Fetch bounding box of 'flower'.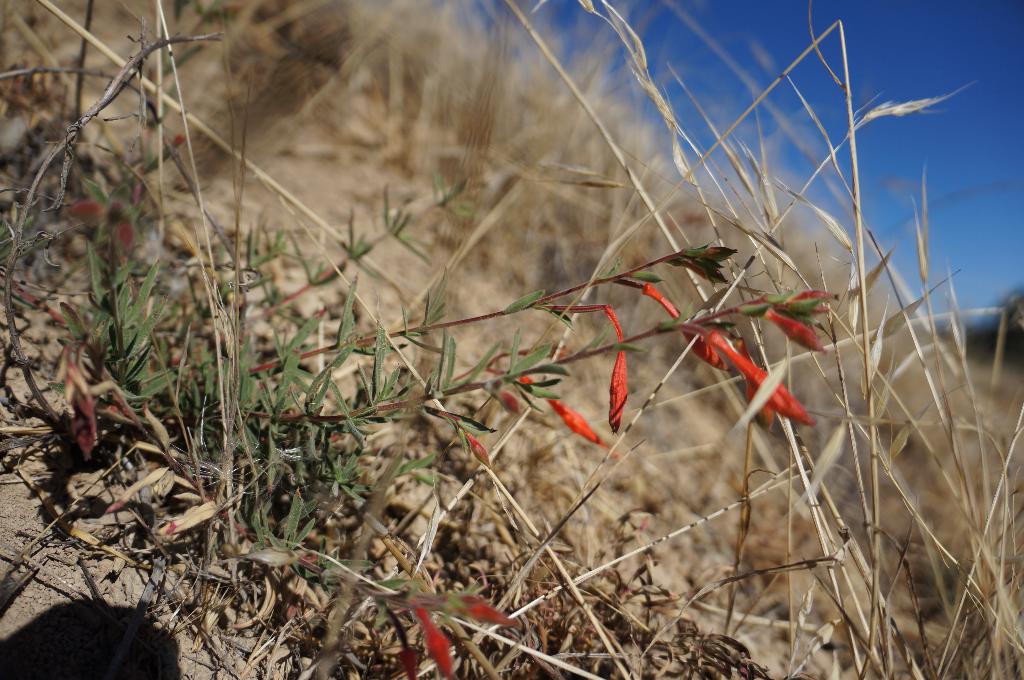
Bbox: 641:285:727:374.
